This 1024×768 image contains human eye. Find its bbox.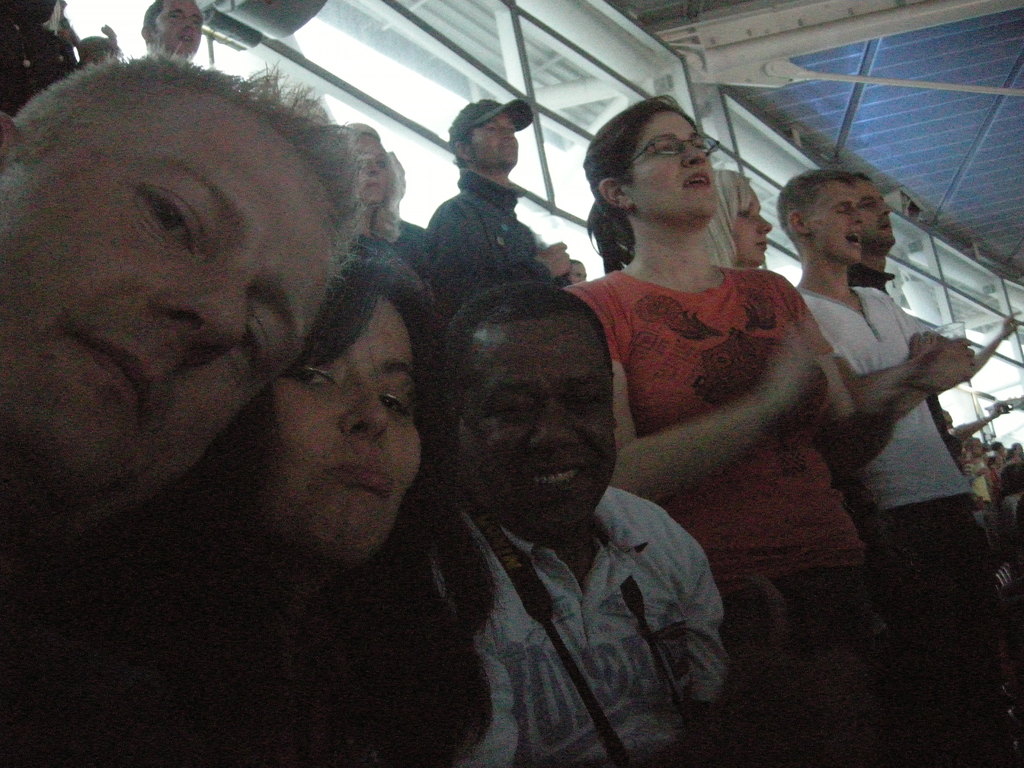
select_region(374, 159, 388, 170).
